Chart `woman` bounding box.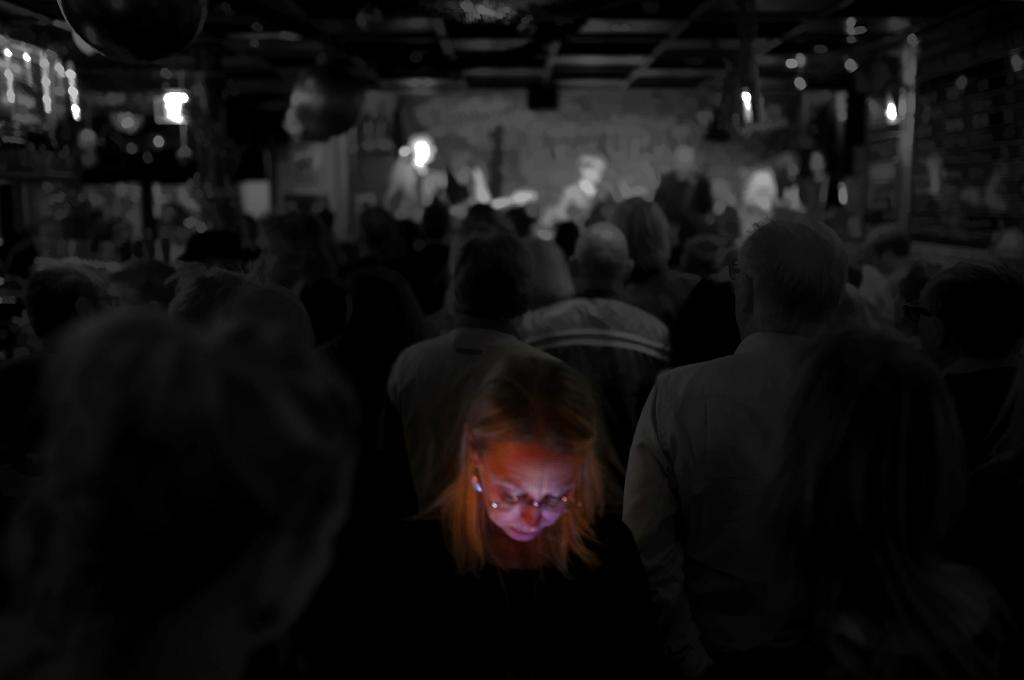
Charted: 358, 311, 661, 631.
